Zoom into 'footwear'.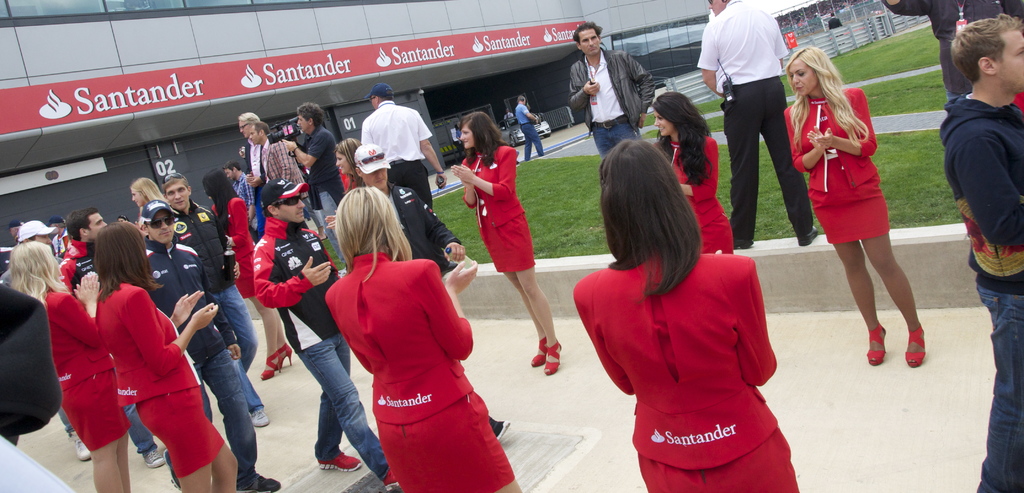
Zoom target: (142,451,167,471).
